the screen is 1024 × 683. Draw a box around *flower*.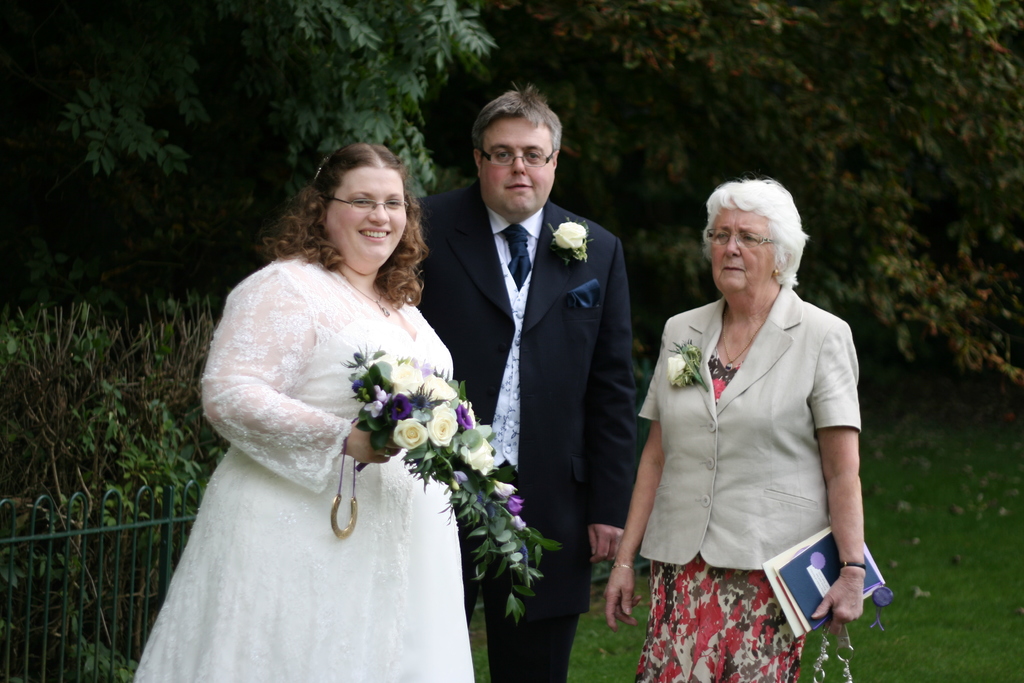
bbox(666, 352, 684, 377).
